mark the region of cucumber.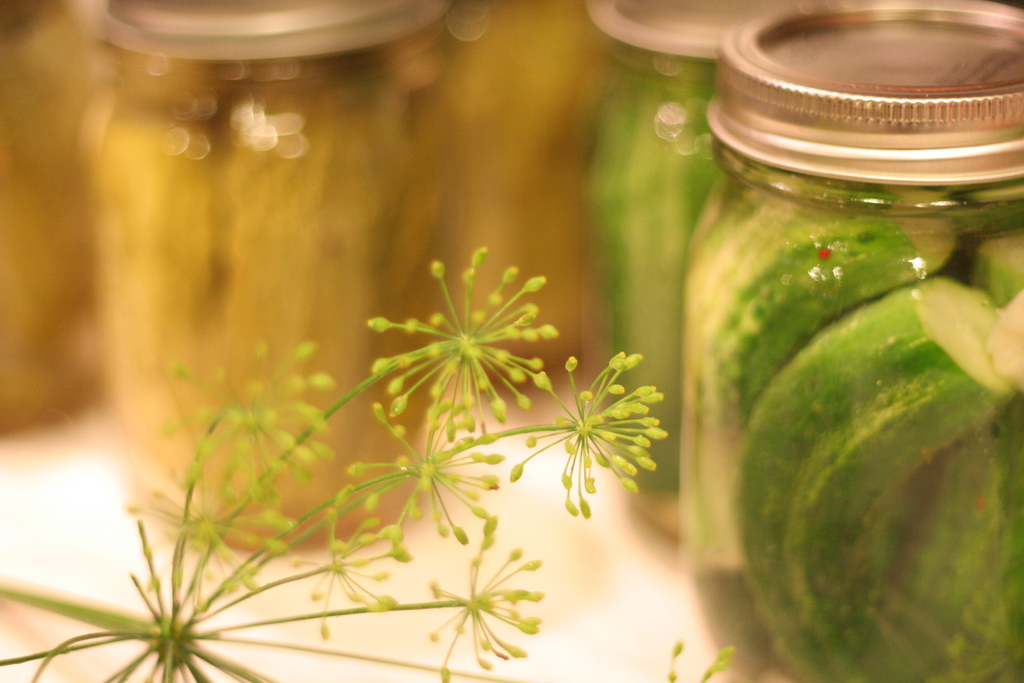
Region: [728,274,1020,682].
